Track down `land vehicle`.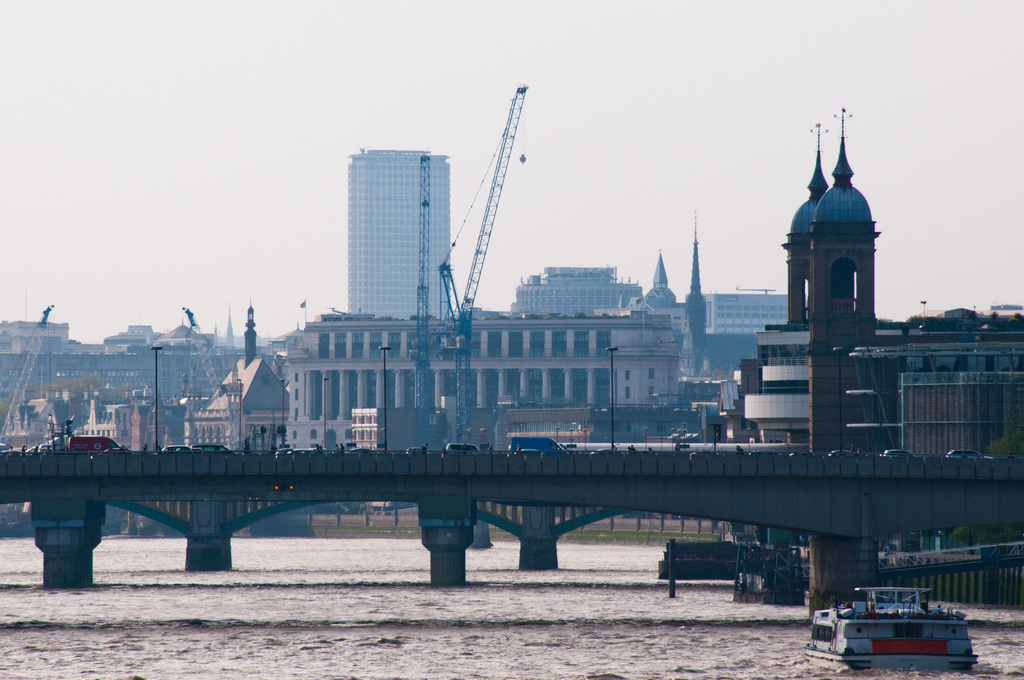
Tracked to BBox(404, 445, 432, 457).
